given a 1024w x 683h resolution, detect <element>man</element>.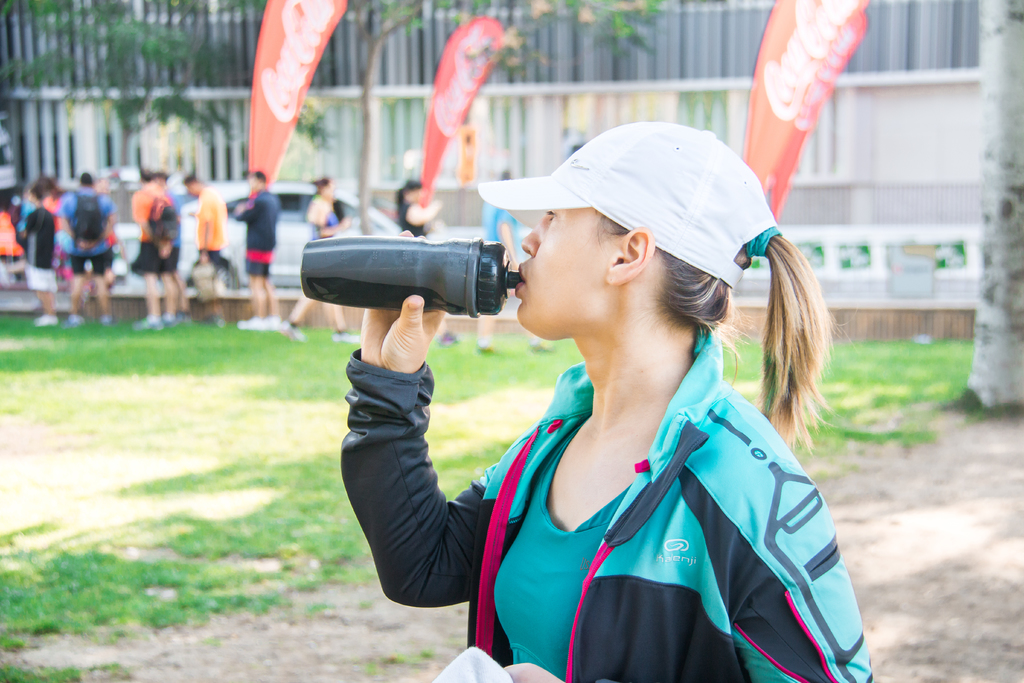
detection(234, 166, 274, 332).
